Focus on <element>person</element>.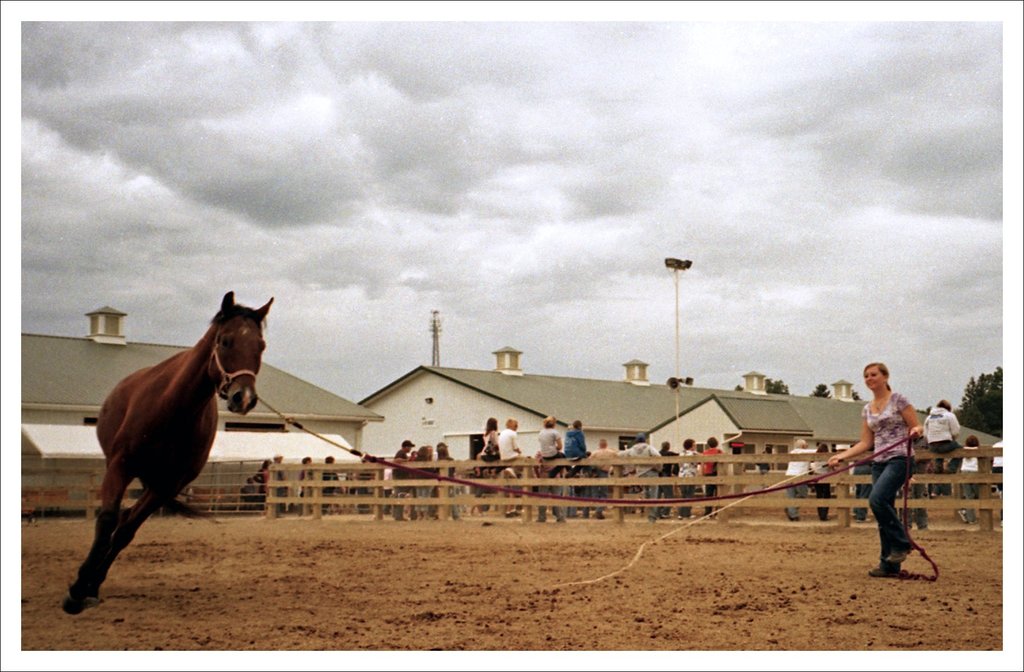
Focused at detection(782, 440, 811, 518).
